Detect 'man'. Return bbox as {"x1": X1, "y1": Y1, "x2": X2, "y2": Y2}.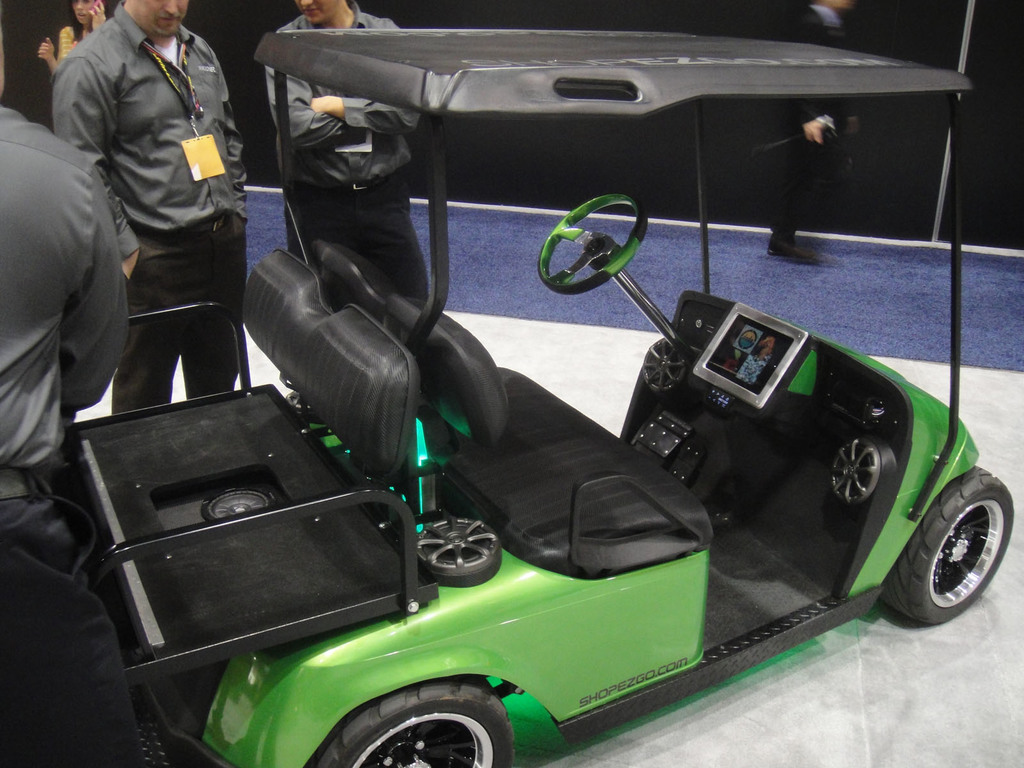
{"x1": 47, "y1": 0, "x2": 248, "y2": 417}.
